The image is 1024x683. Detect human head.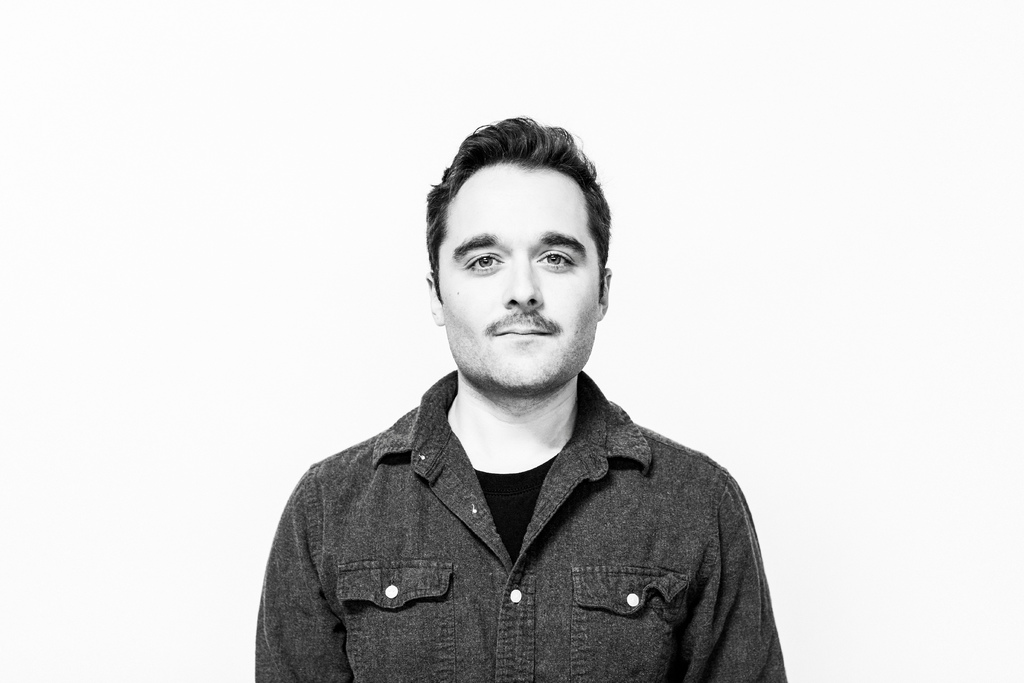
Detection: l=424, t=120, r=626, b=395.
